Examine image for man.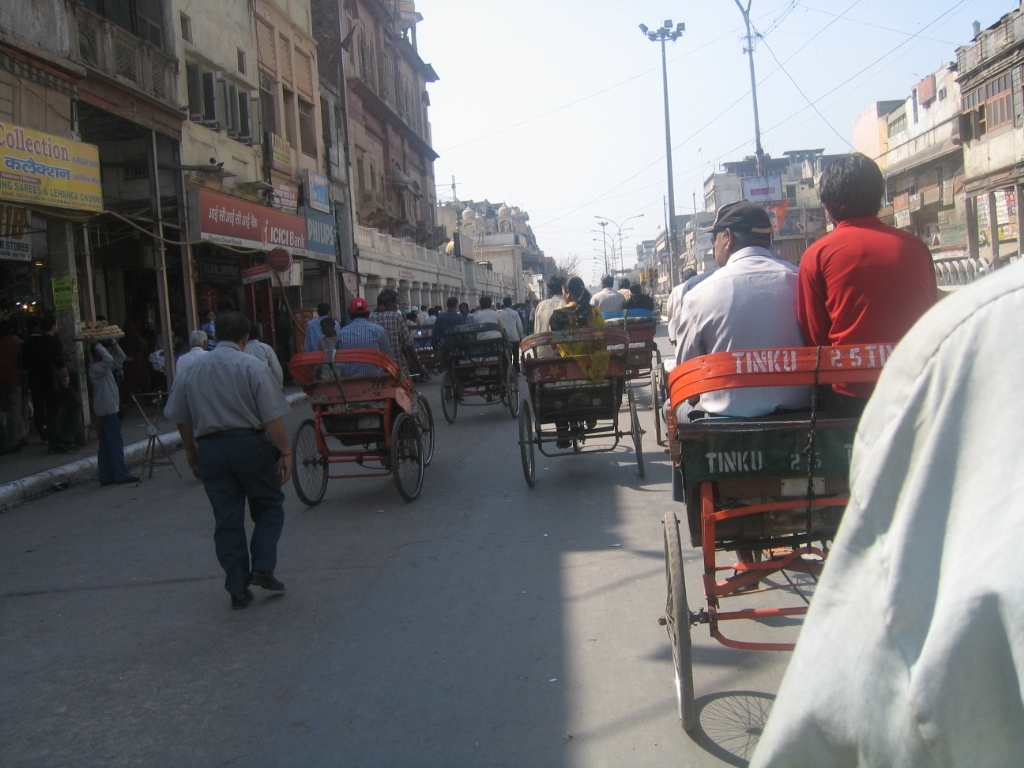
Examination result: (301, 299, 341, 352).
